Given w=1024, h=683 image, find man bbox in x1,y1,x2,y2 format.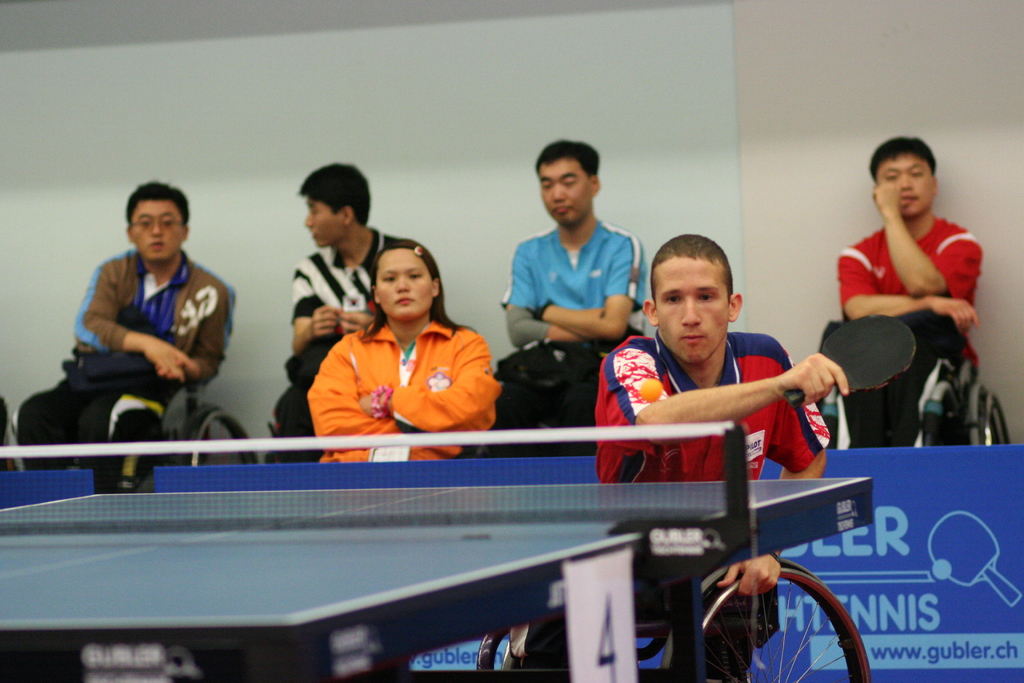
494,138,653,358.
